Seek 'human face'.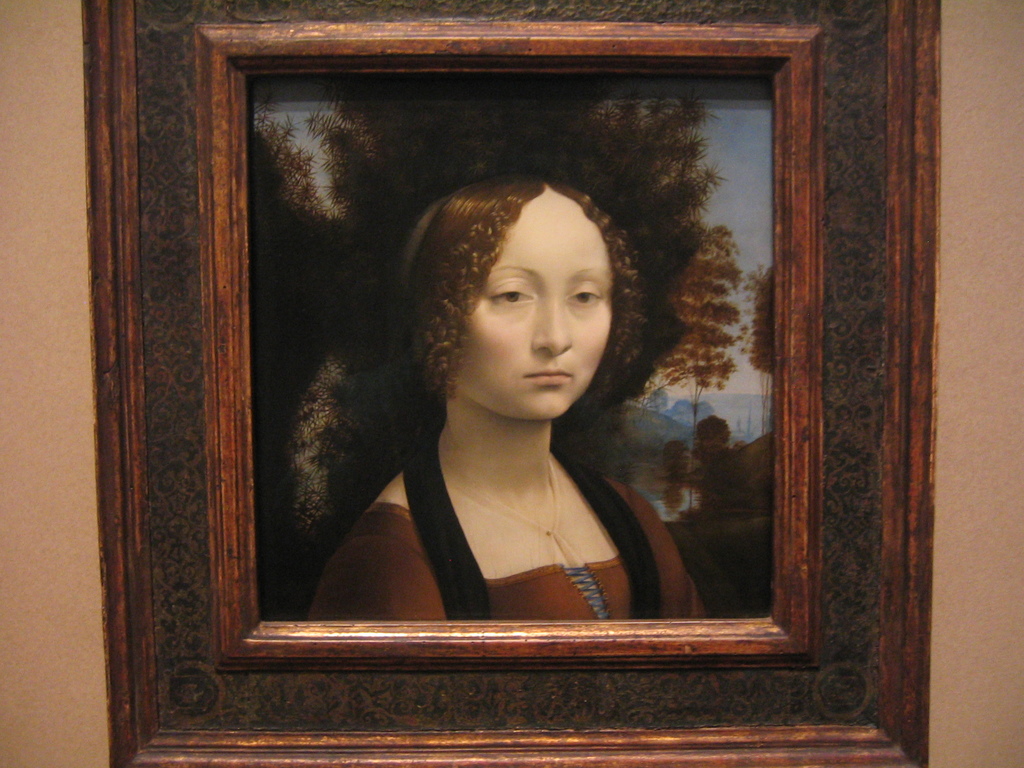
[454,200,613,419].
